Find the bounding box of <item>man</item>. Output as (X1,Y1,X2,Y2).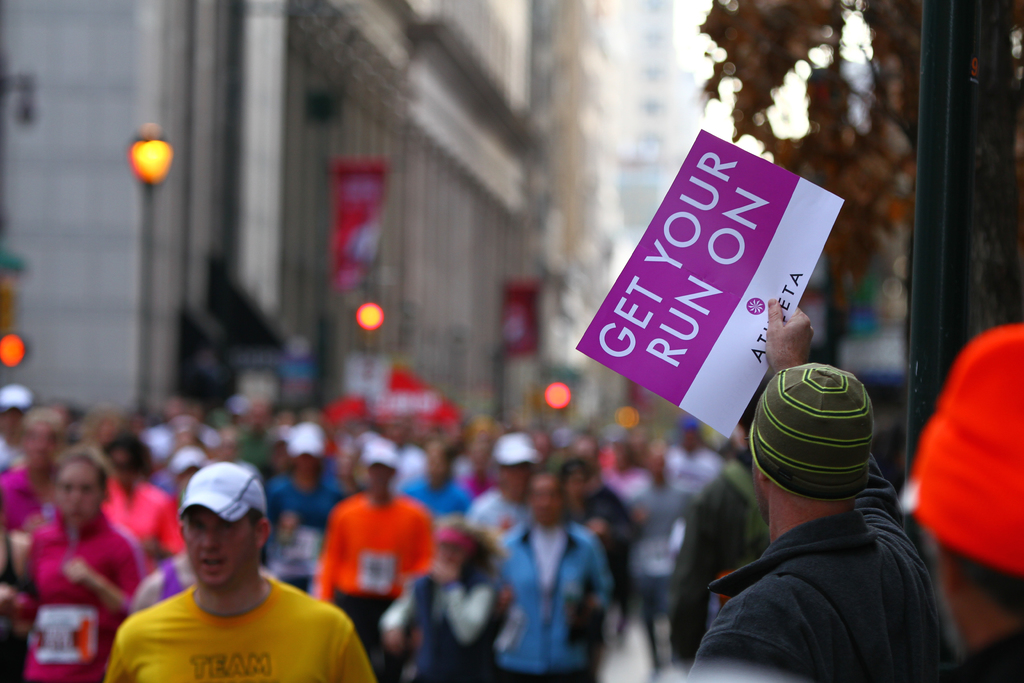
(493,469,615,680).
